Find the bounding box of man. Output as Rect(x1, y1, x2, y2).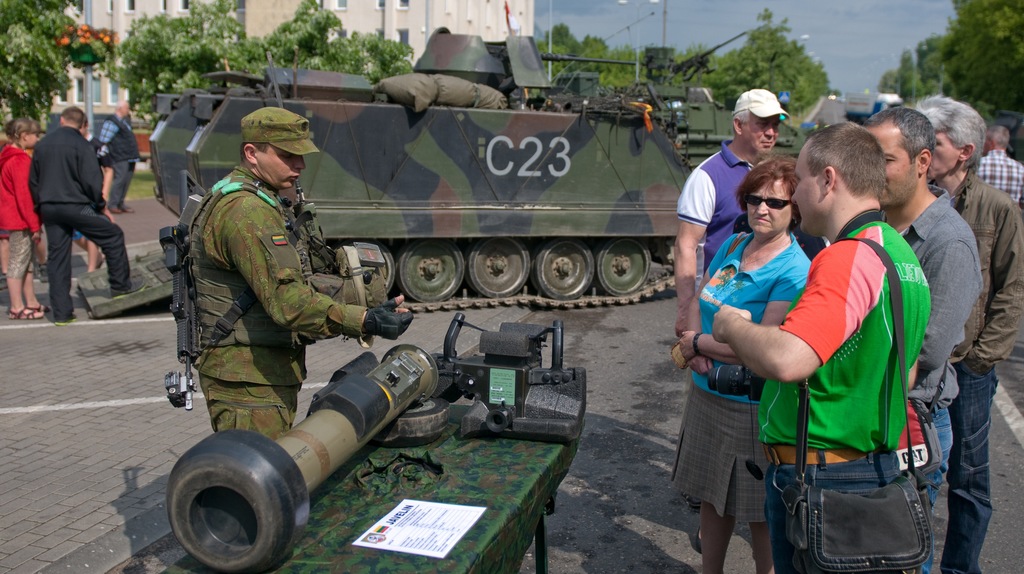
Rect(29, 106, 145, 323).
